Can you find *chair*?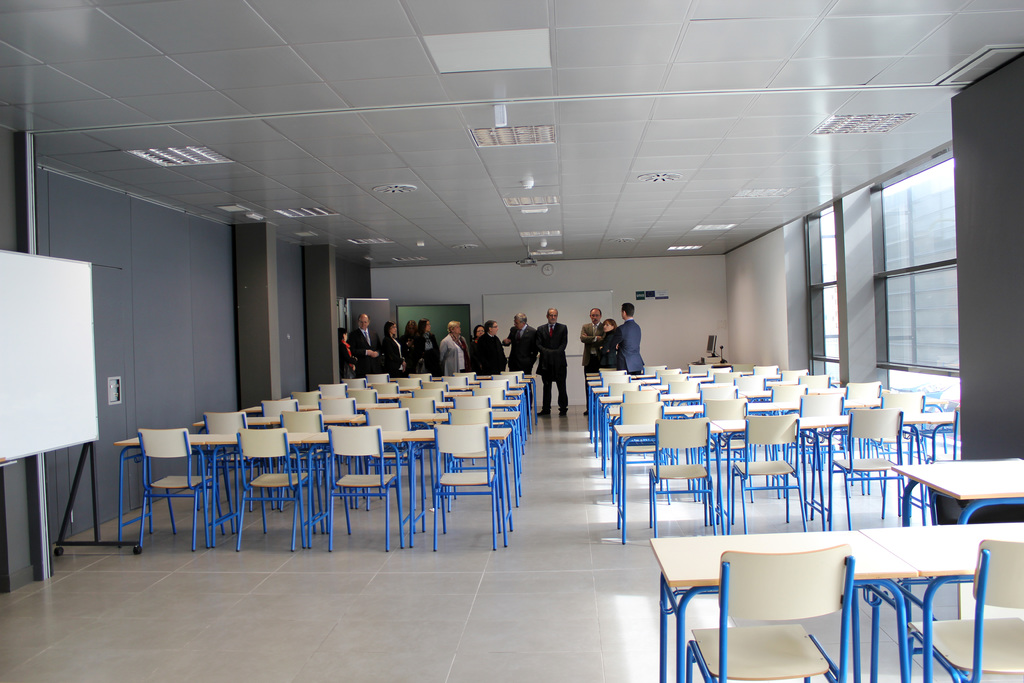
Yes, bounding box: x1=365 y1=373 x2=388 y2=386.
